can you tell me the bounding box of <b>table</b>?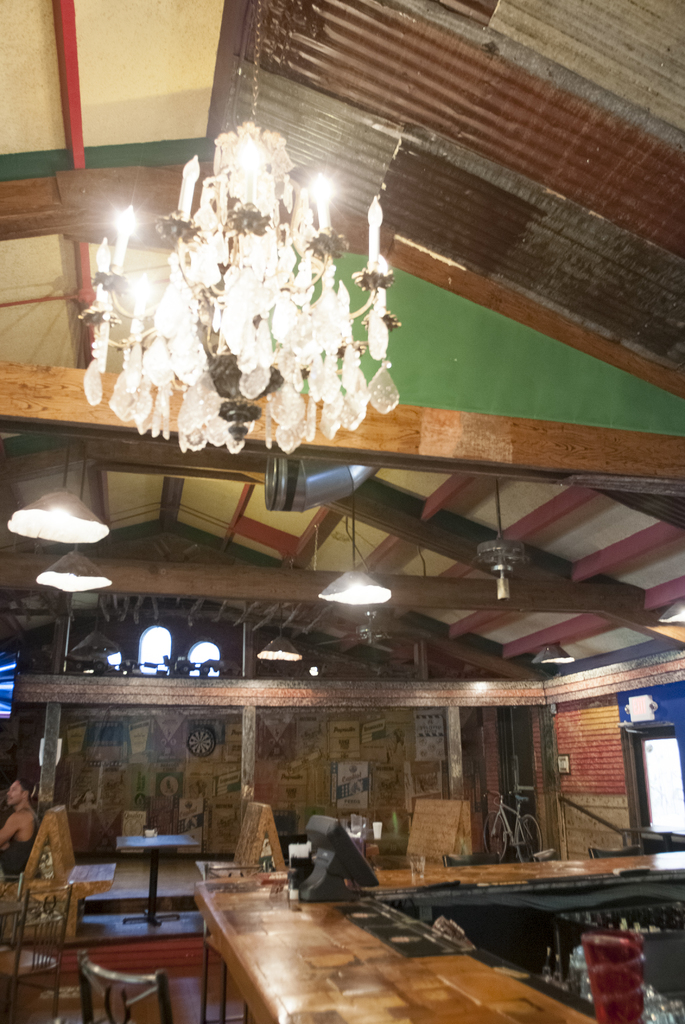
(x1=195, y1=858, x2=684, y2=1023).
